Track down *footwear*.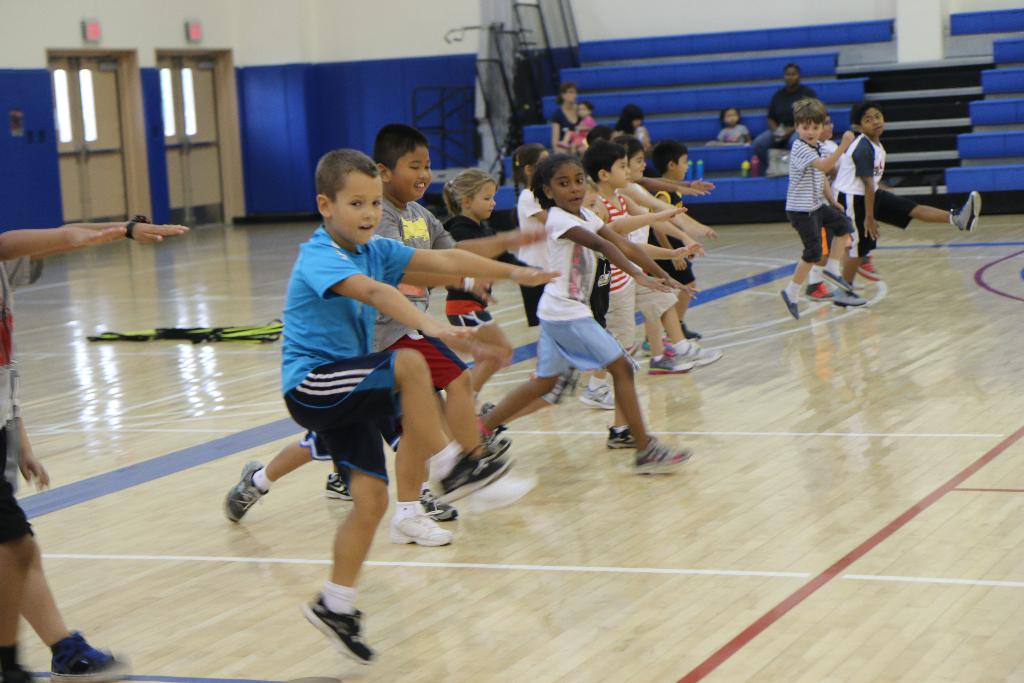
Tracked to (left=388, top=501, right=456, bottom=550).
